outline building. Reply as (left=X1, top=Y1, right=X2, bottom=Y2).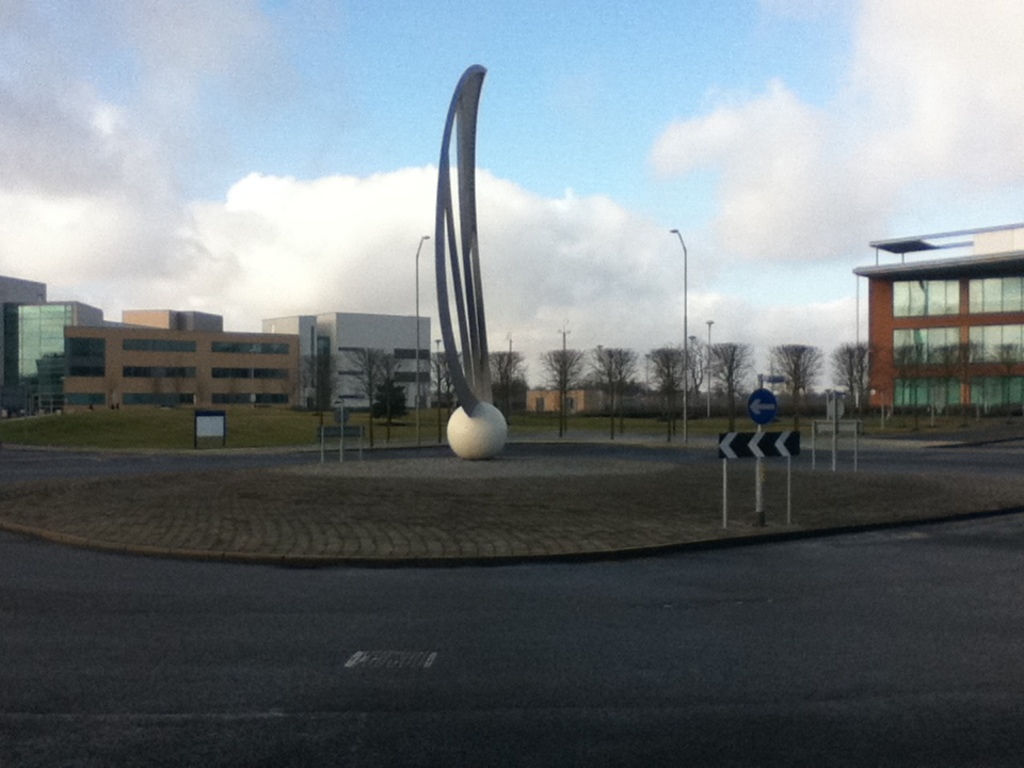
(left=65, top=308, right=301, bottom=411).
